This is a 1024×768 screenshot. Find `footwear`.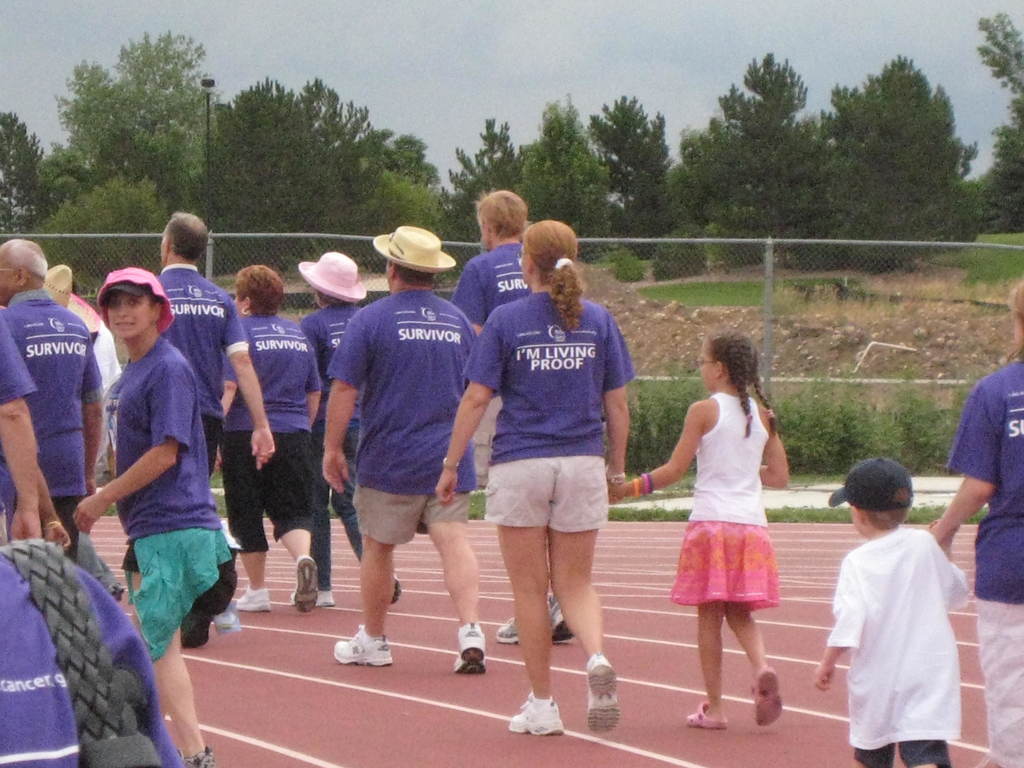
Bounding box: box(292, 556, 317, 616).
